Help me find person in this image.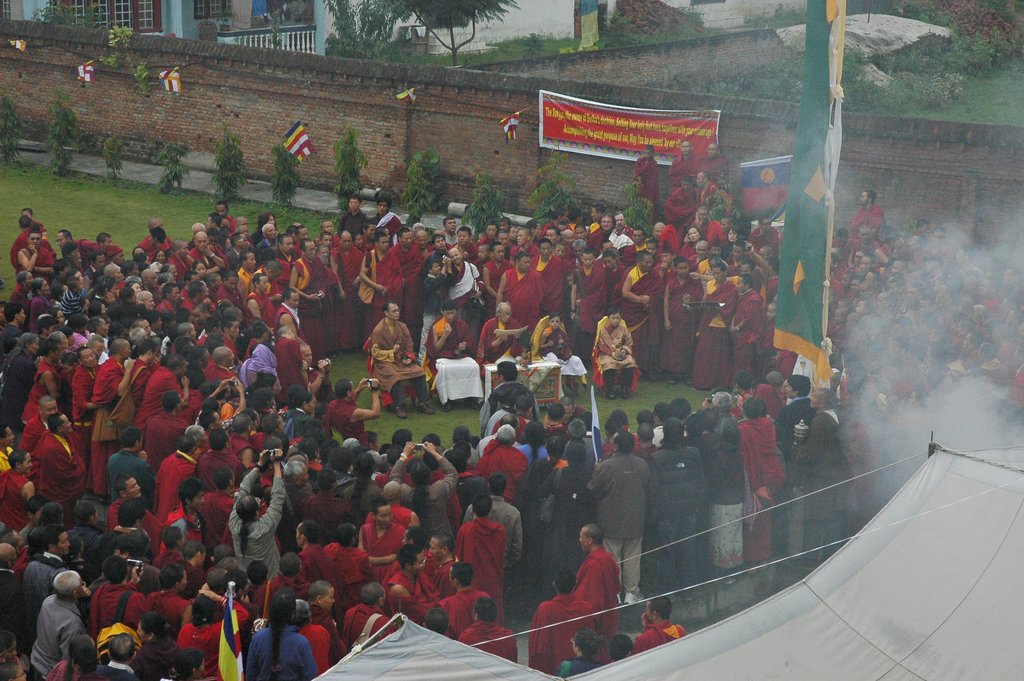
Found it: <box>27,574,82,680</box>.
